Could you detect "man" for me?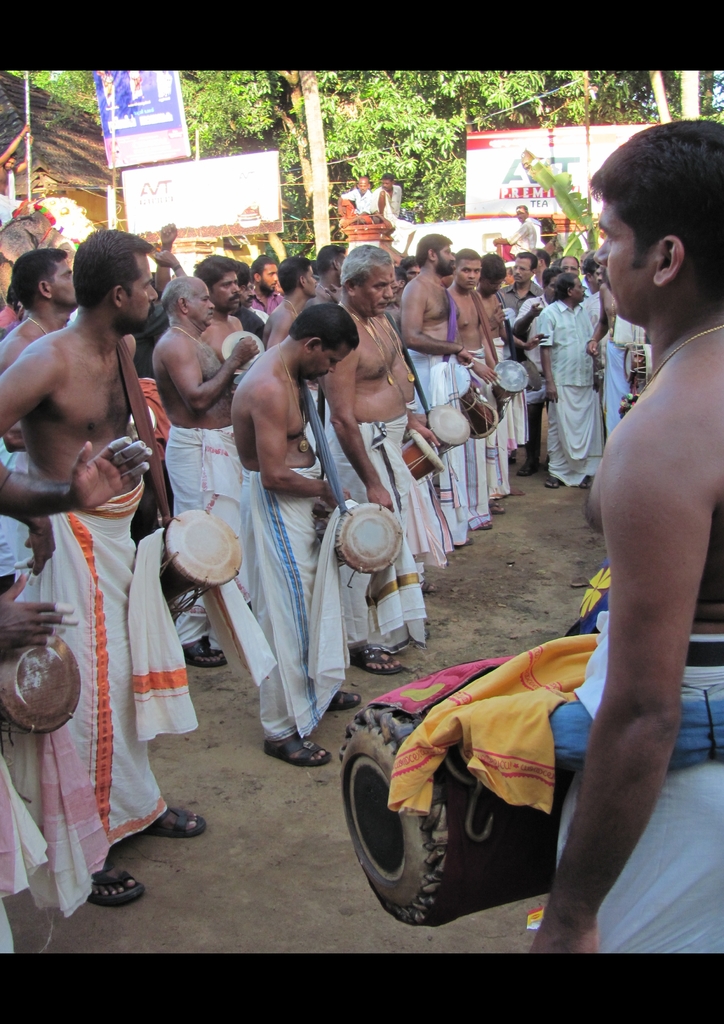
Detection result: bbox=[143, 265, 258, 672].
